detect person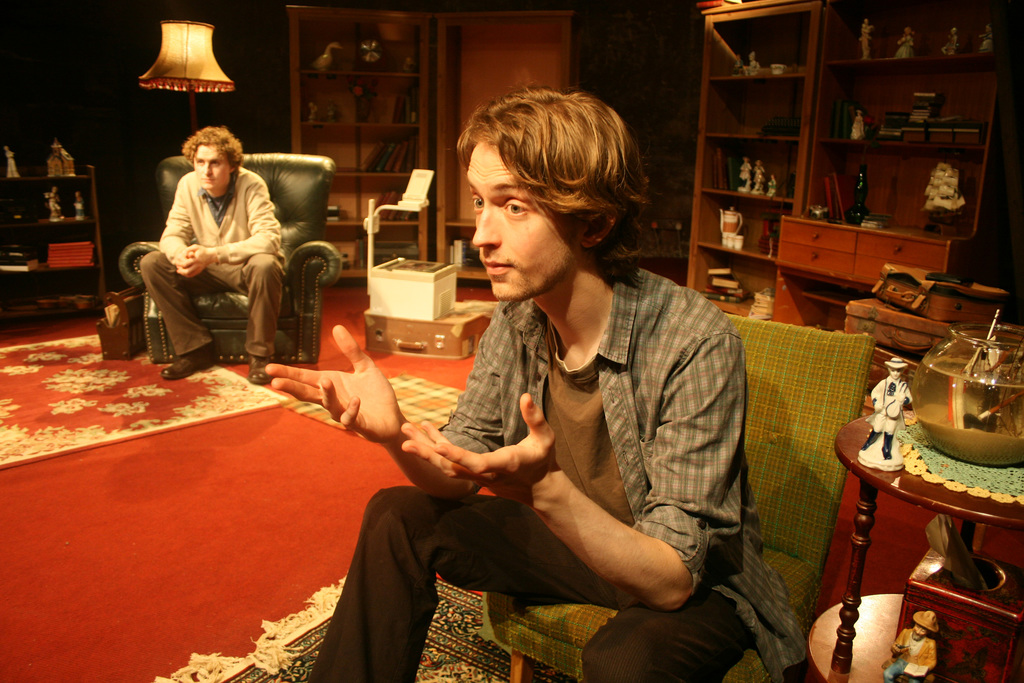
BBox(730, 53, 742, 78)
